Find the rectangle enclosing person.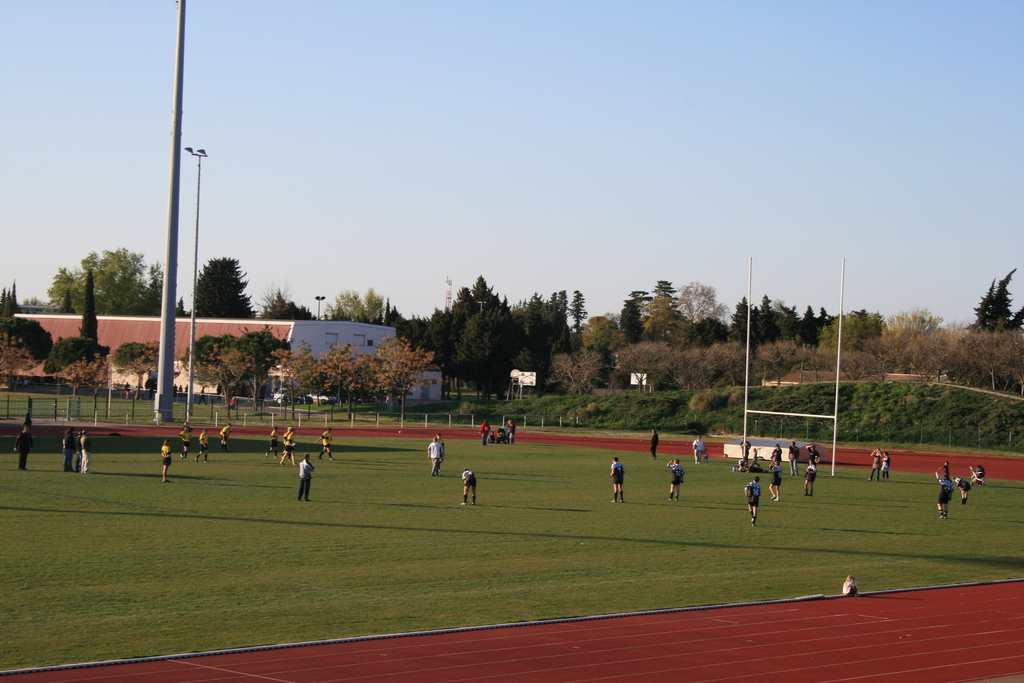
box=[803, 457, 818, 500].
